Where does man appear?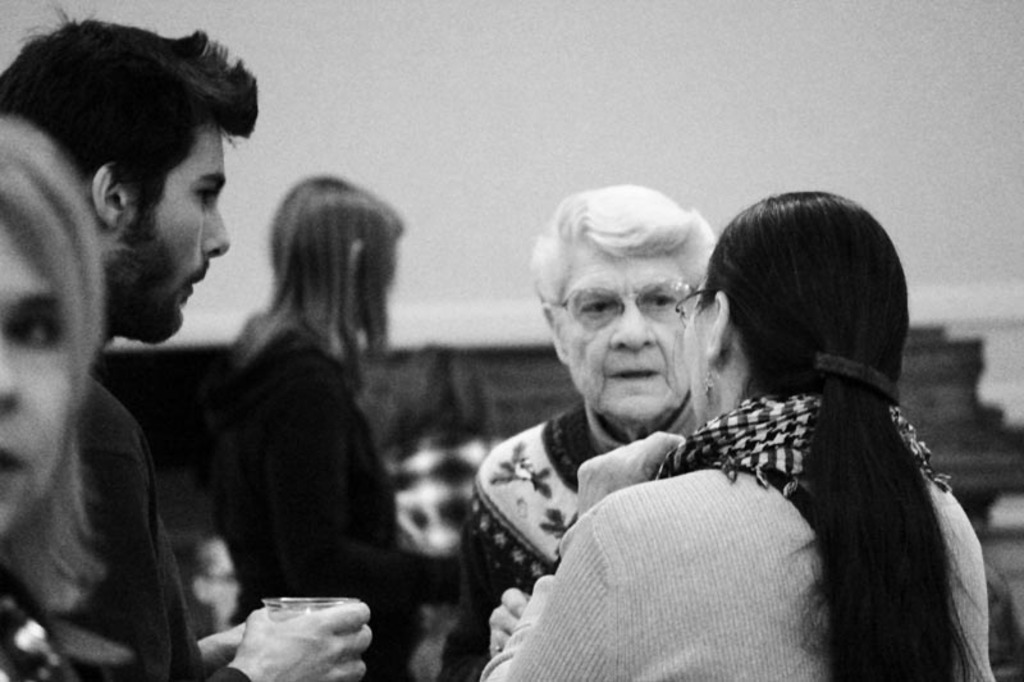
Appears at bbox=(0, 8, 372, 681).
